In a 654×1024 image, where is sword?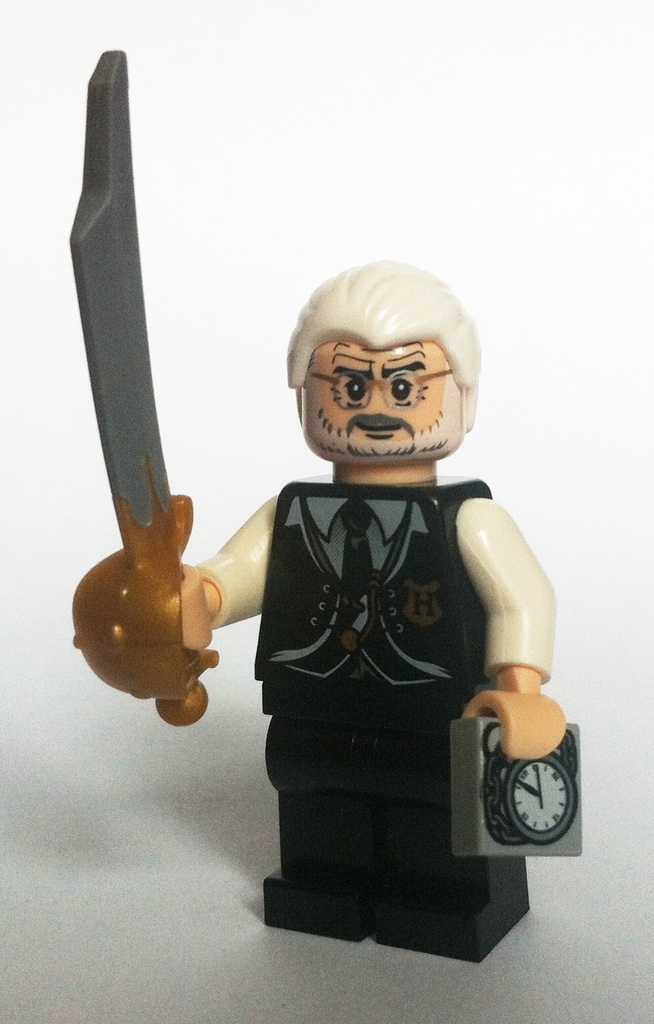
[left=69, top=49, right=219, bottom=729].
